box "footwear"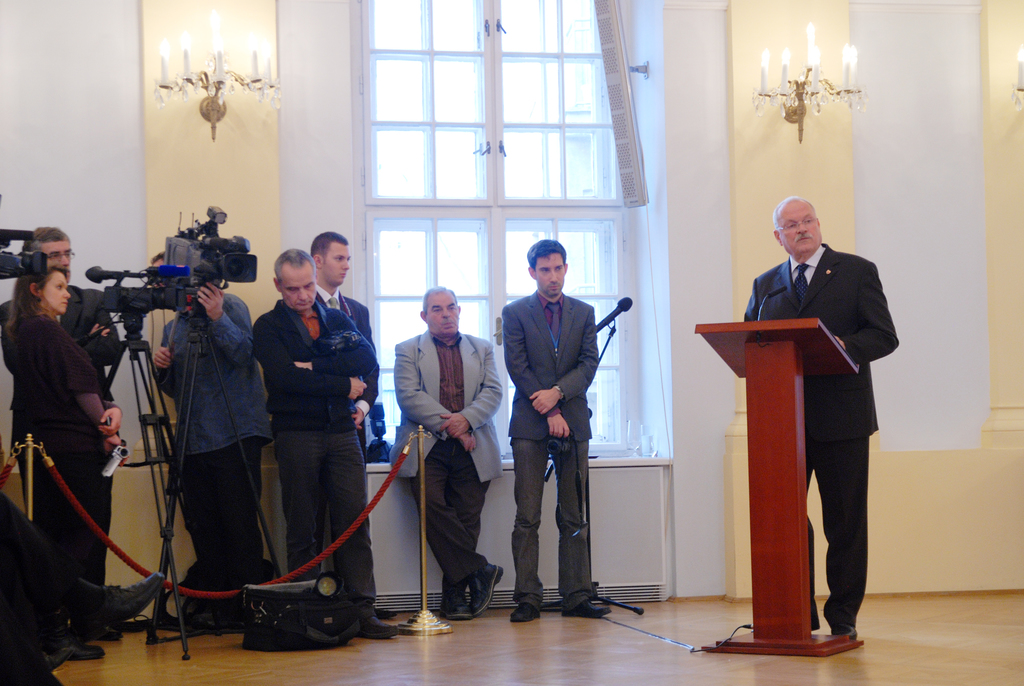
region(67, 639, 109, 653)
